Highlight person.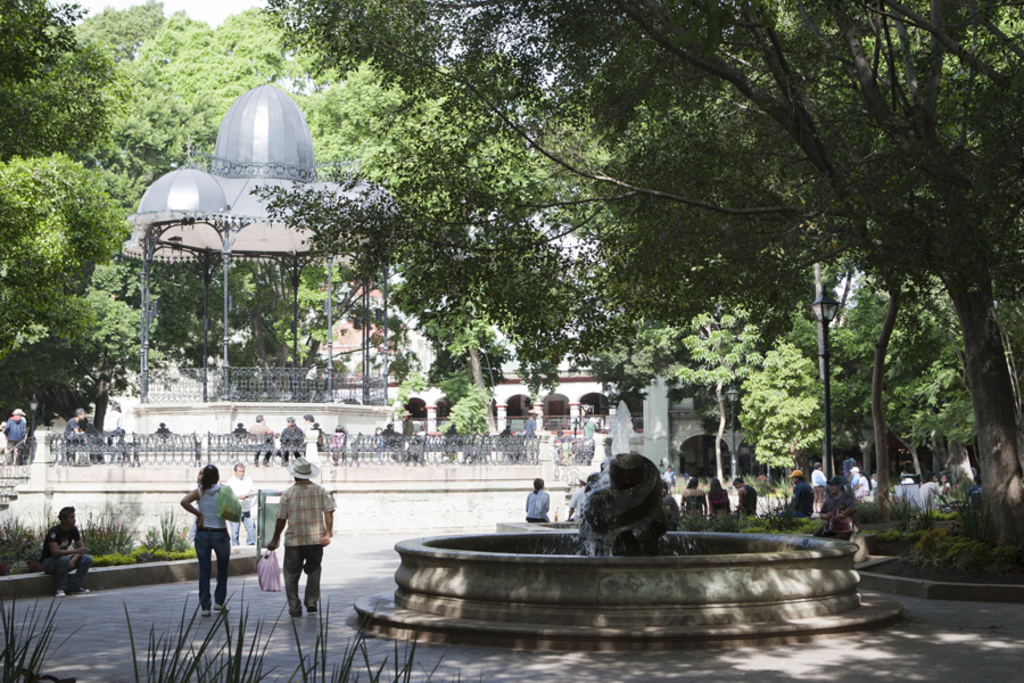
Highlighted region: crop(732, 475, 759, 528).
